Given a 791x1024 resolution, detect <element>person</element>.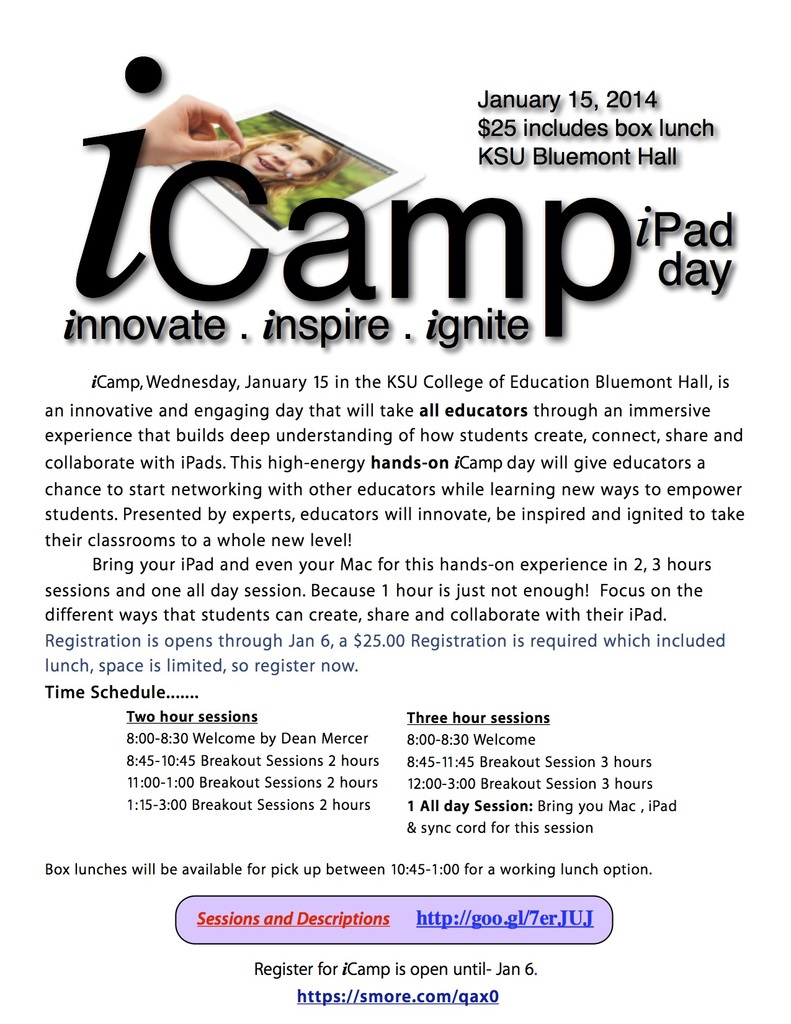
select_region(111, 88, 244, 167).
